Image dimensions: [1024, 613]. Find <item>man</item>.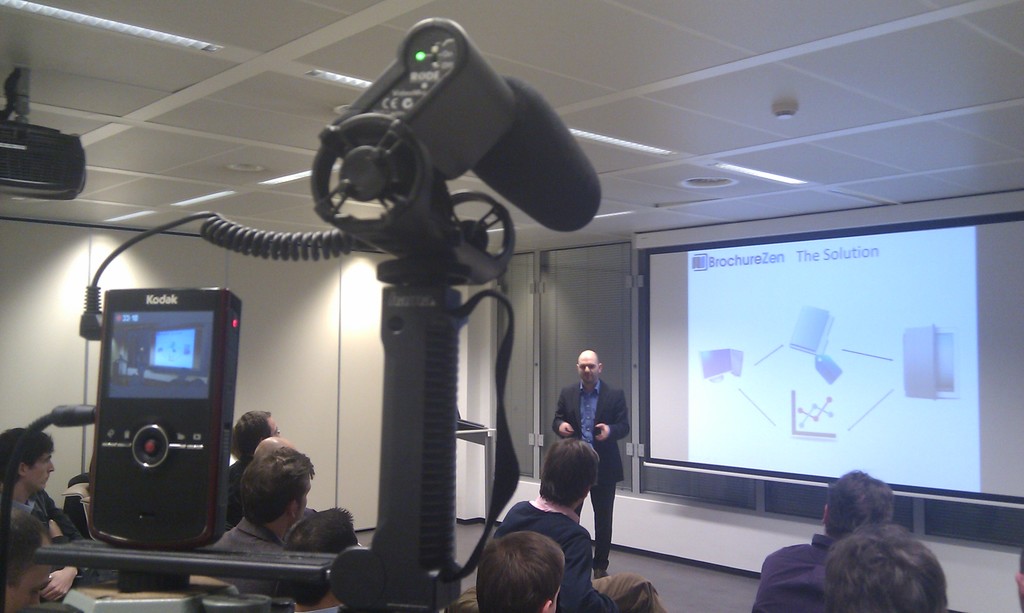
[218, 401, 293, 530].
